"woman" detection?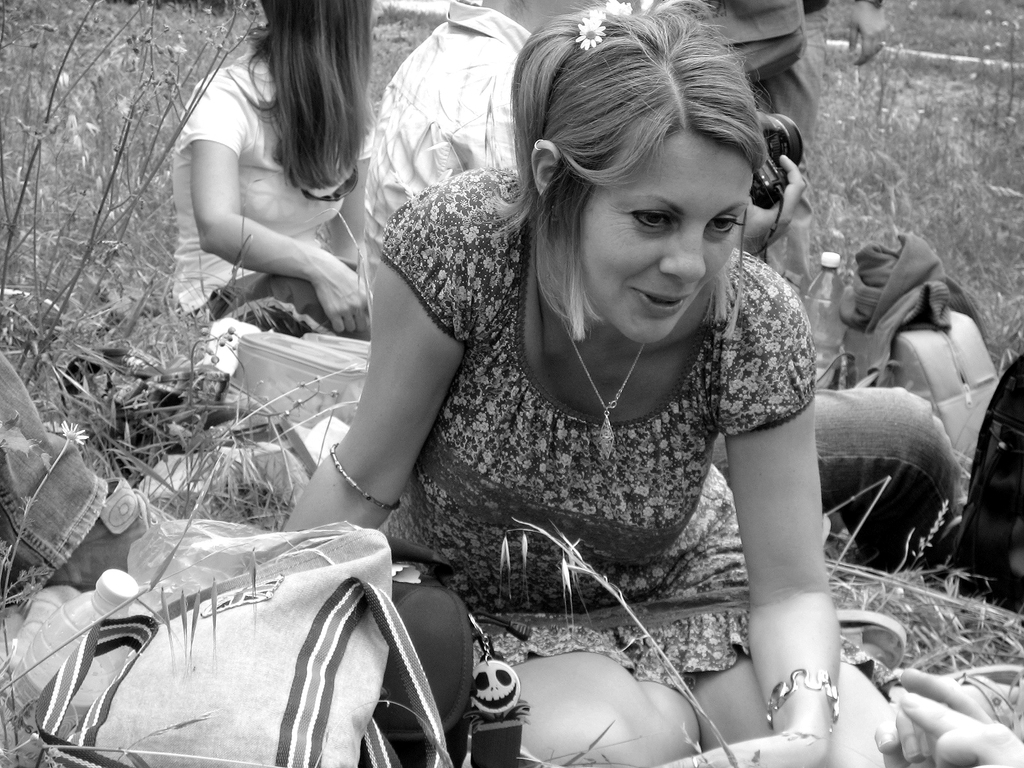
bbox(172, 0, 369, 341)
